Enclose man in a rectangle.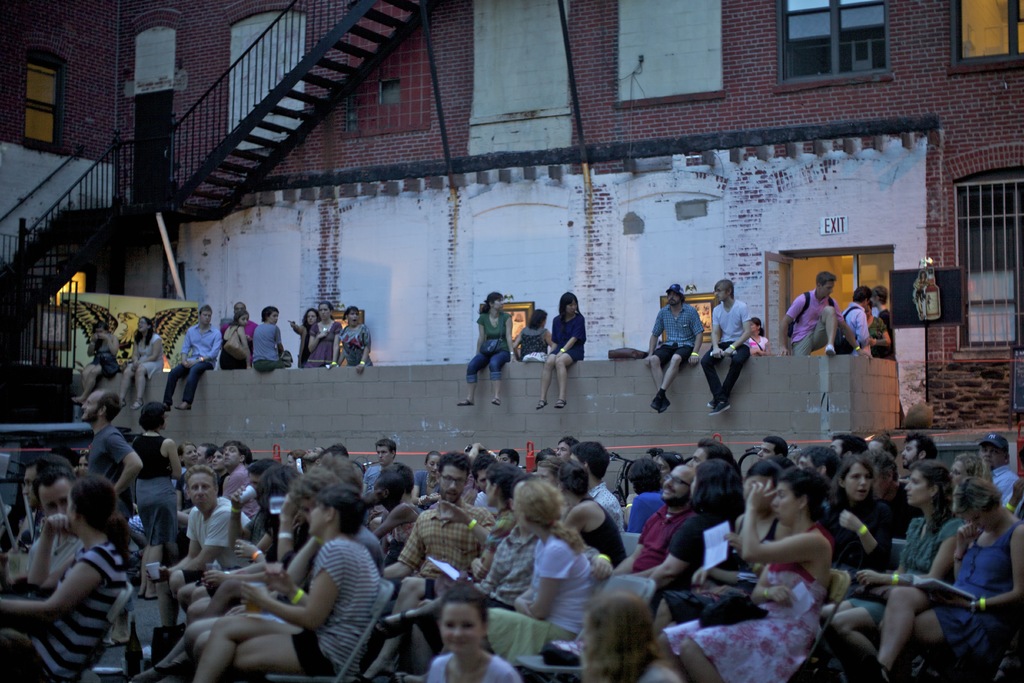
BBox(156, 463, 254, 629).
